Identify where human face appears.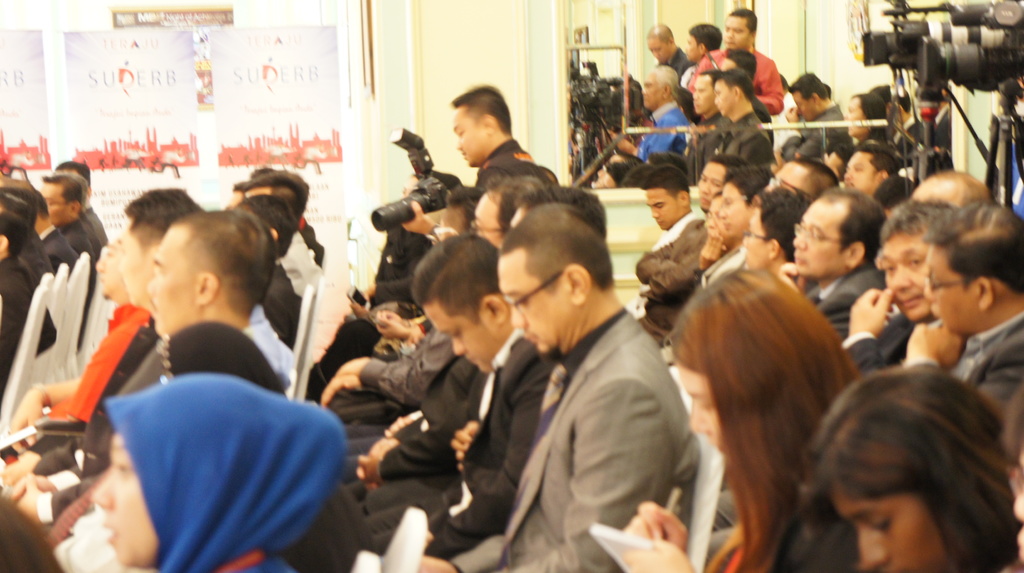
Appears at select_region(795, 92, 821, 117).
